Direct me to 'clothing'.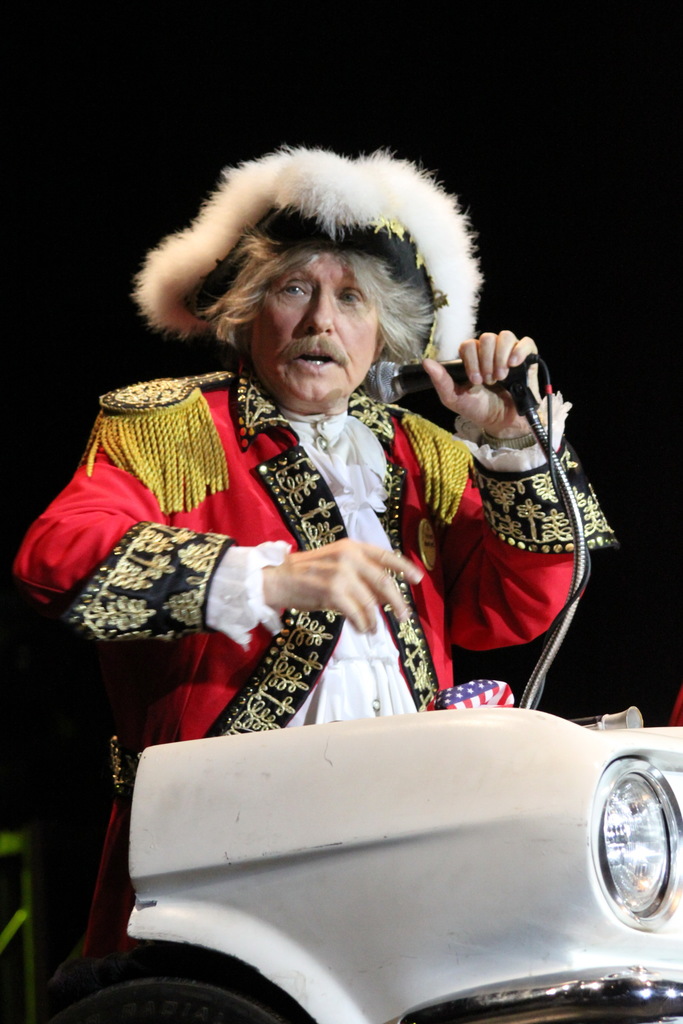
Direction: <box>2,360,641,1011</box>.
